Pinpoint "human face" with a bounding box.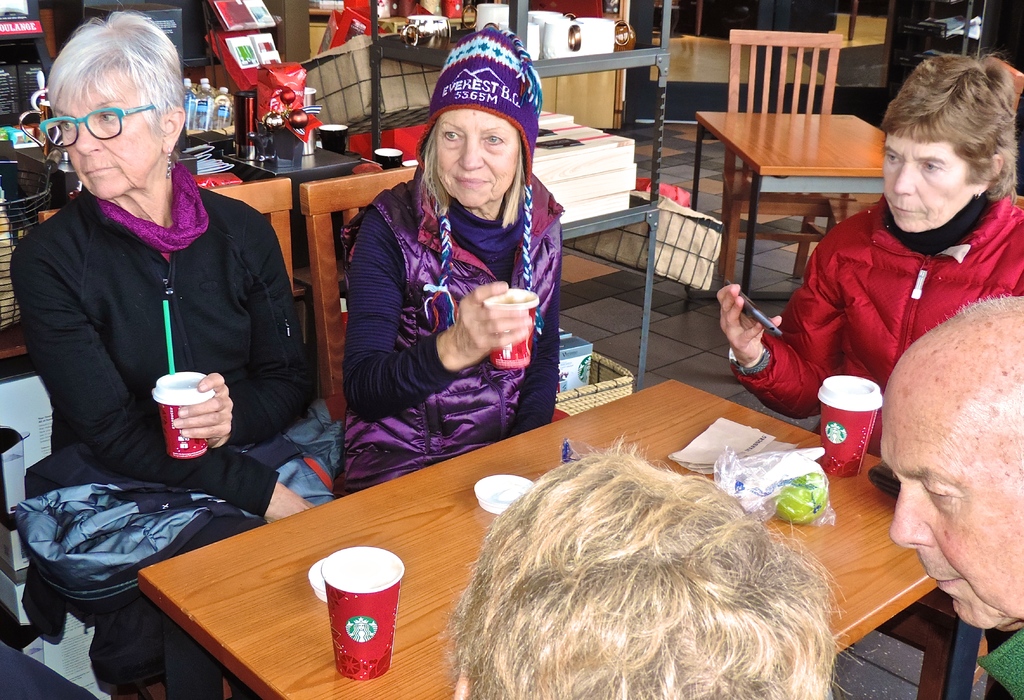
[54, 72, 165, 200].
